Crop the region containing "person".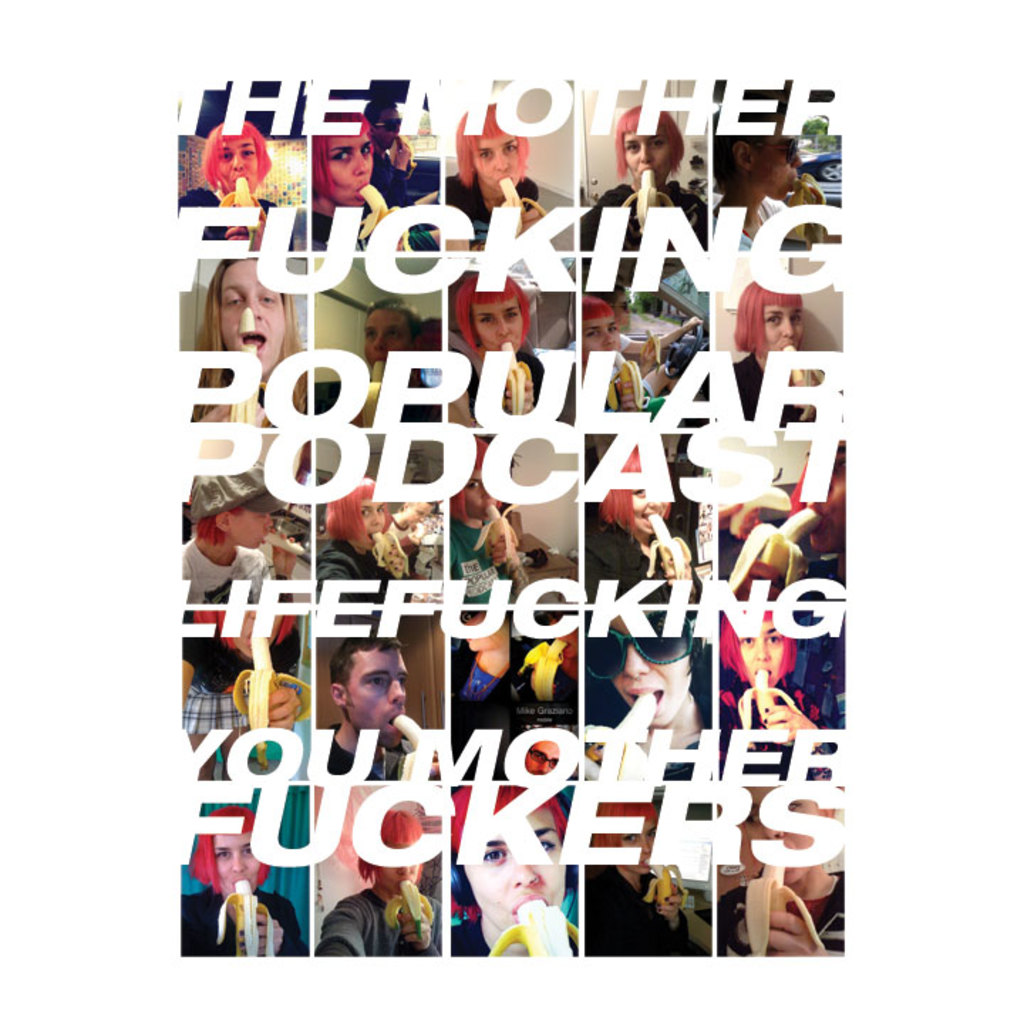
Crop region: 457, 435, 521, 602.
